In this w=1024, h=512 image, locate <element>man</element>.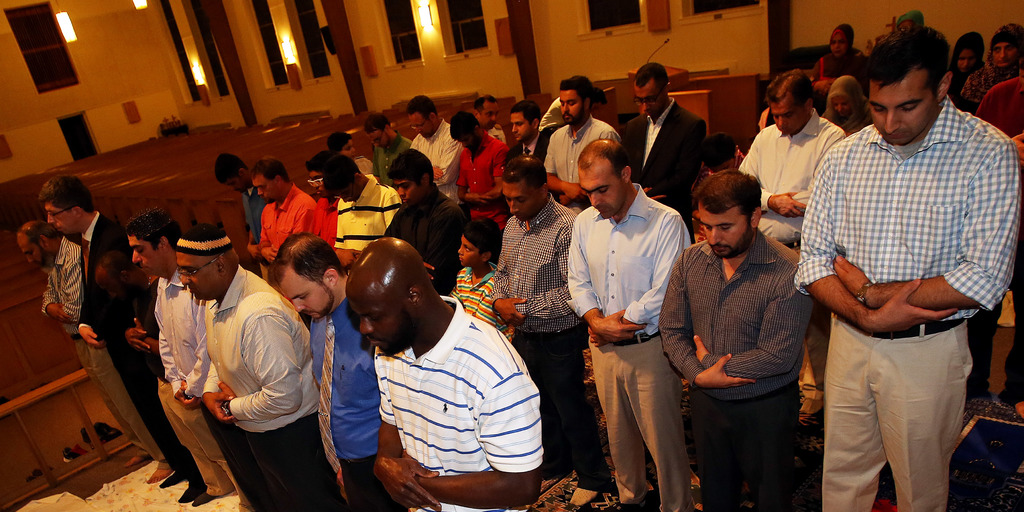
Bounding box: 387, 148, 472, 292.
